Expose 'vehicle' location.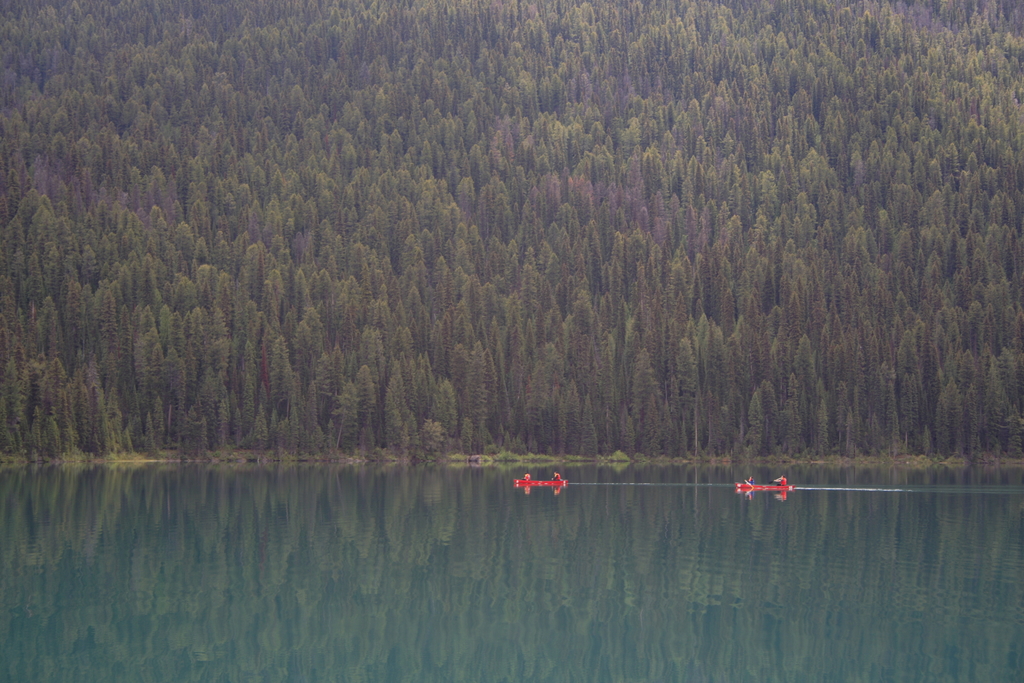
Exposed at detection(513, 472, 566, 491).
